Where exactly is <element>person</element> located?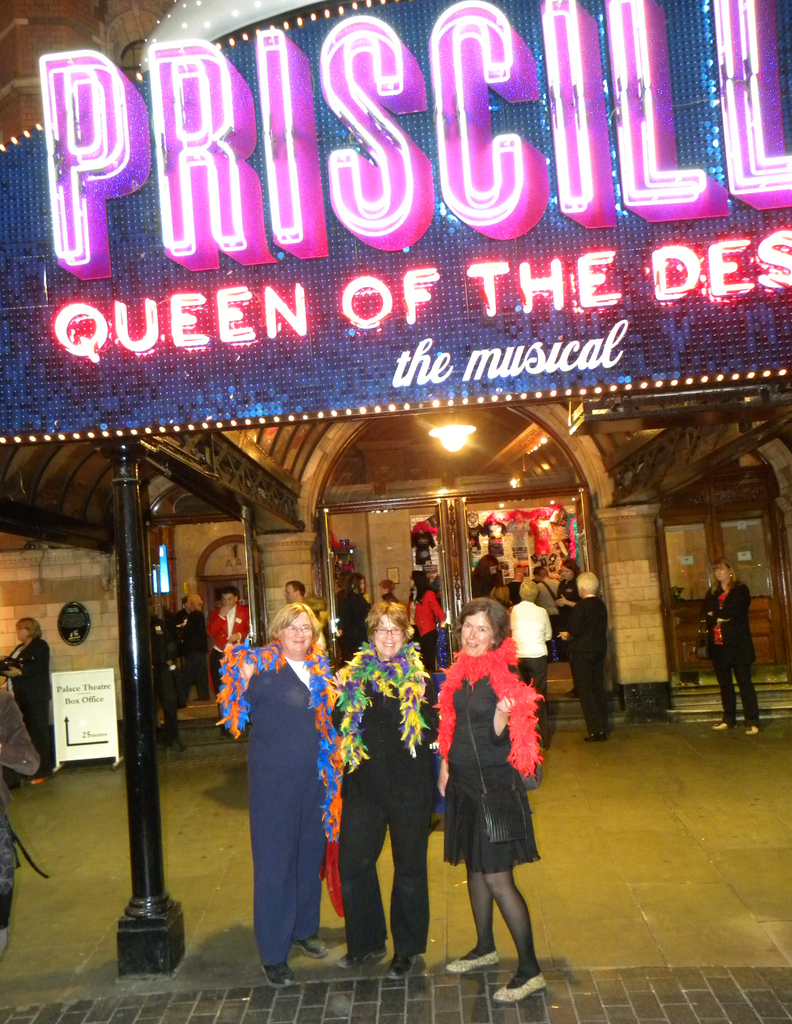
Its bounding box is {"left": 177, "top": 594, "right": 215, "bottom": 703}.
